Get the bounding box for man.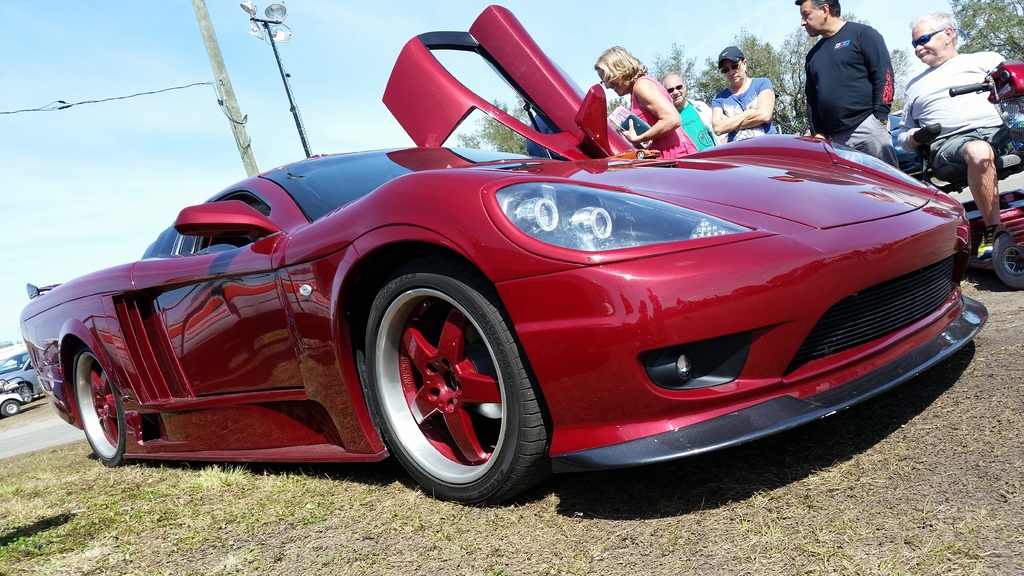
detection(662, 72, 712, 156).
